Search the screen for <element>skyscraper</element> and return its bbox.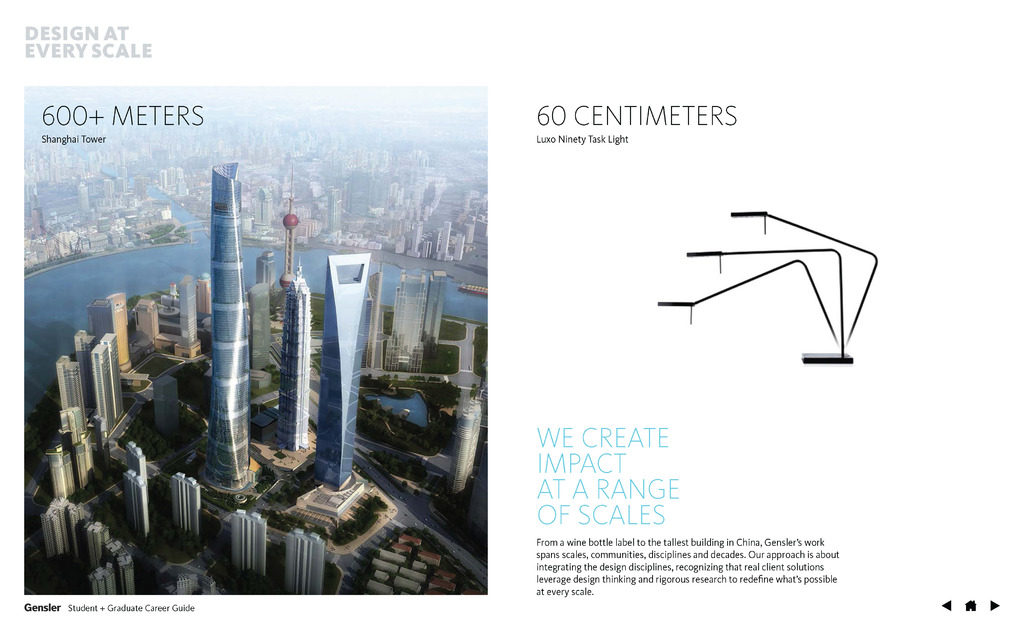
Found: 98, 331, 123, 415.
